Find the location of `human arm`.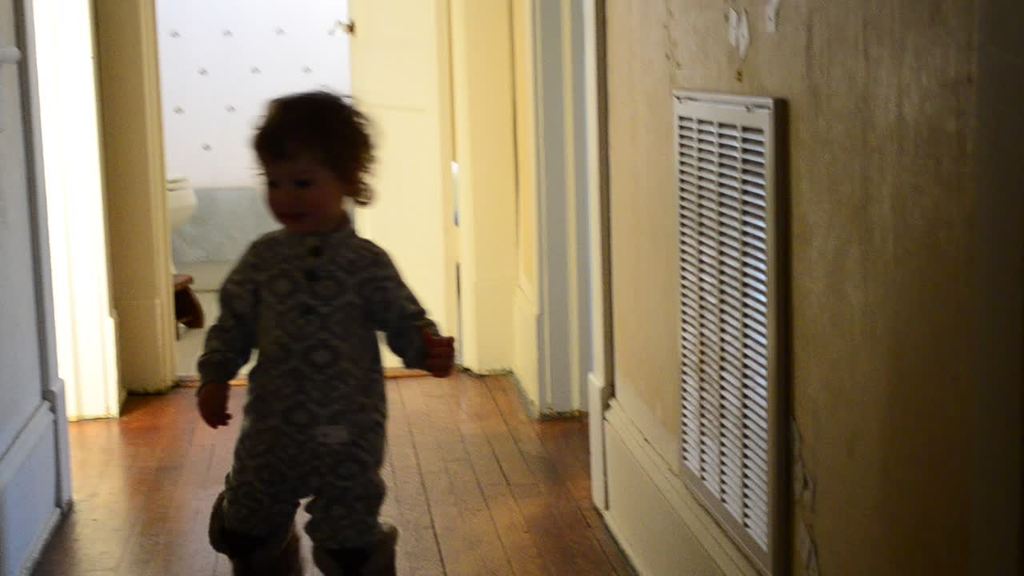
Location: [374, 246, 458, 382].
